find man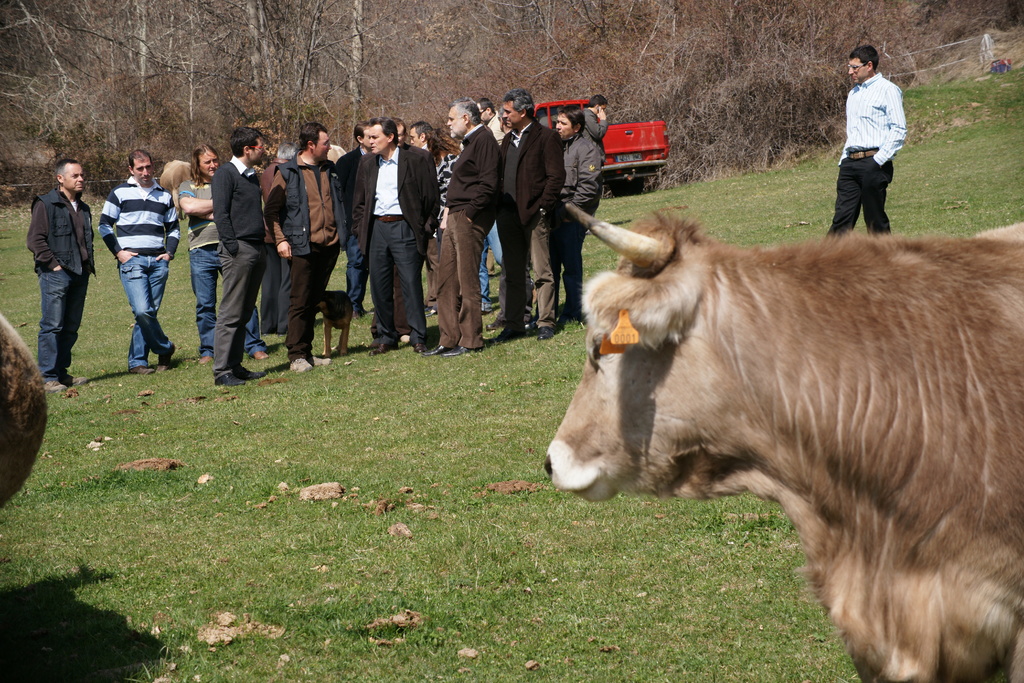
28,150,106,393
